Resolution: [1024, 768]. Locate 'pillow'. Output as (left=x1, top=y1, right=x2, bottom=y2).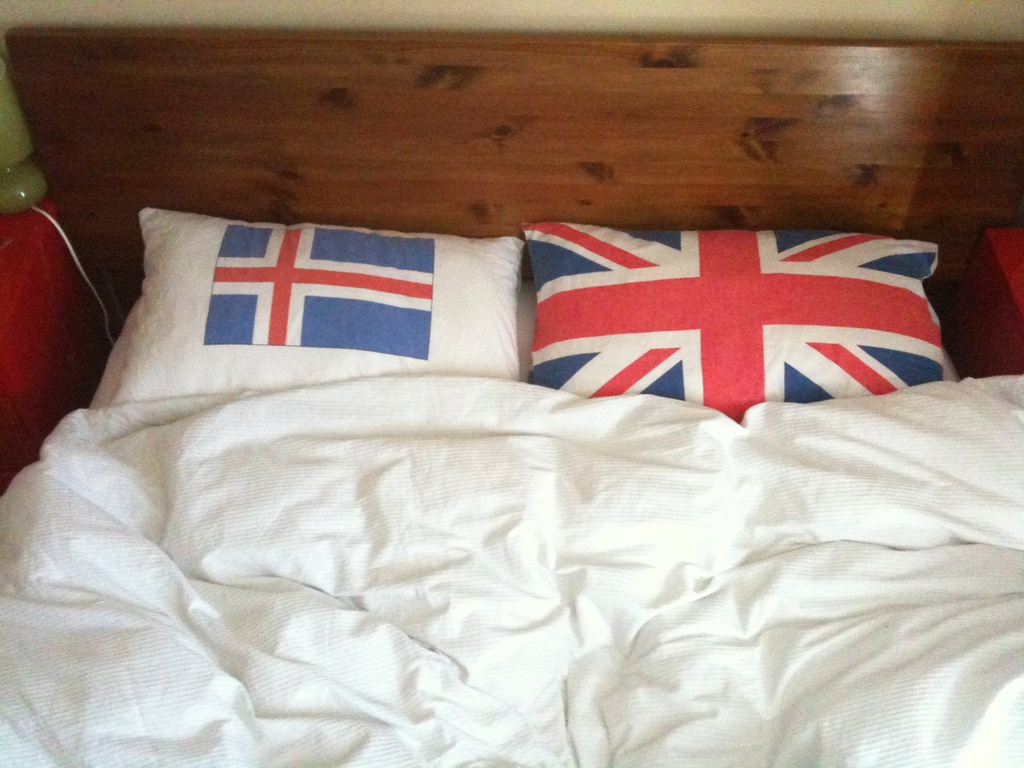
(left=524, top=224, right=954, bottom=405).
